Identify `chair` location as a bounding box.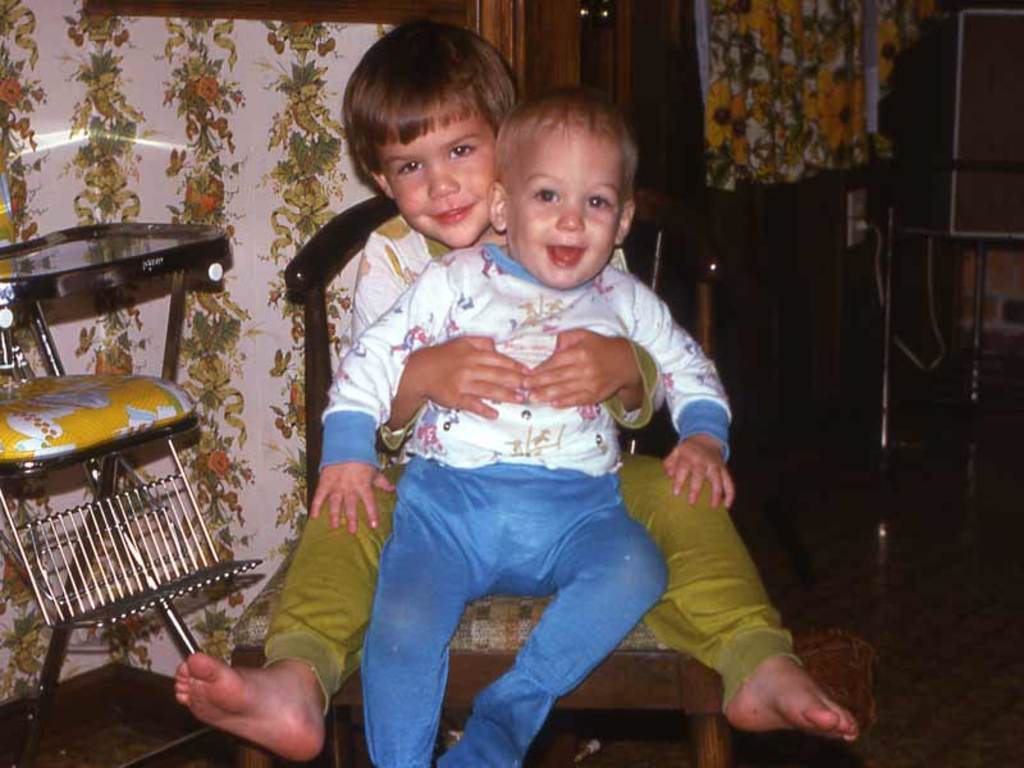
{"x1": 291, "y1": 193, "x2": 727, "y2": 763}.
